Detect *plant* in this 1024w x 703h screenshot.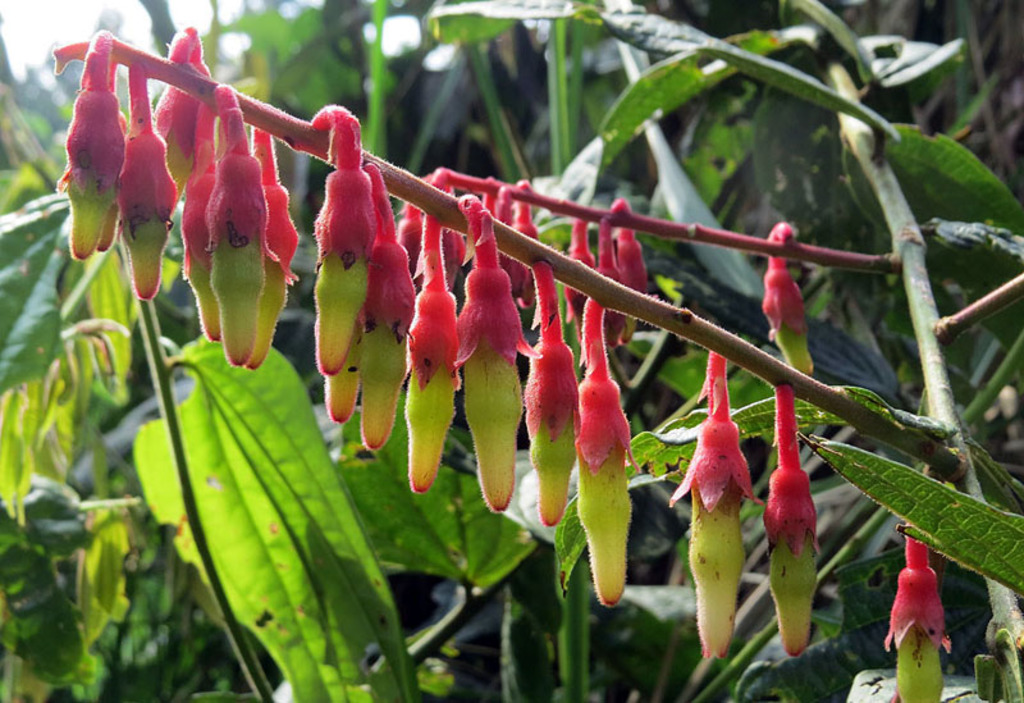
Detection: left=0, top=0, right=1016, bottom=698.
